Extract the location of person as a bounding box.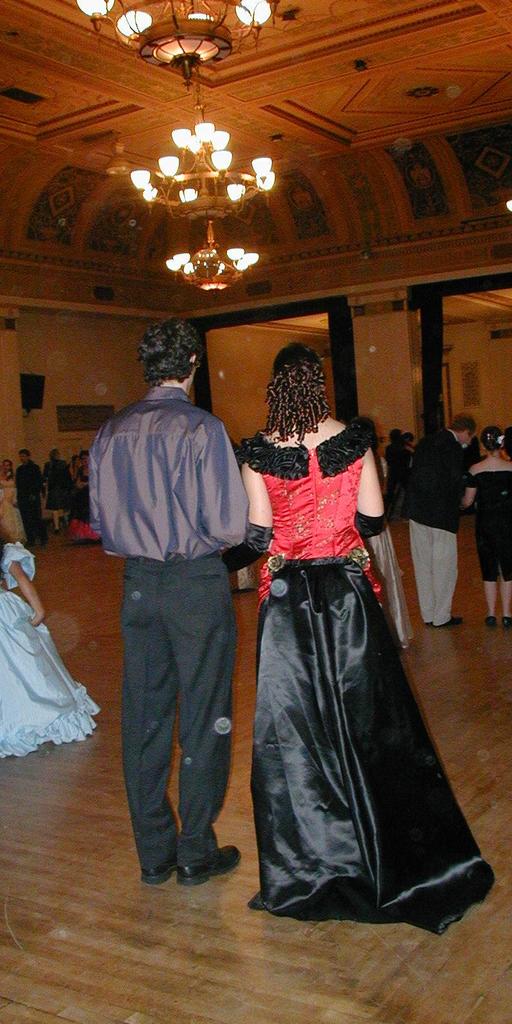
<region>240, 336, 497, 937</region>.
